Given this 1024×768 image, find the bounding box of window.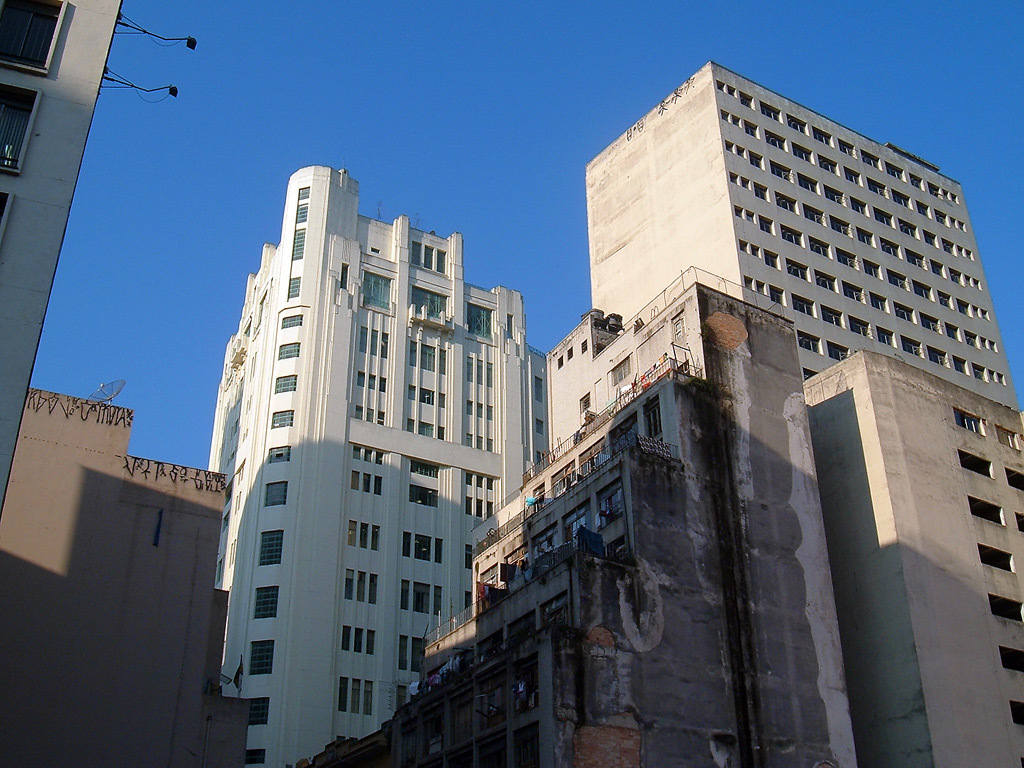
<box>987,590,1023,623</box>.
